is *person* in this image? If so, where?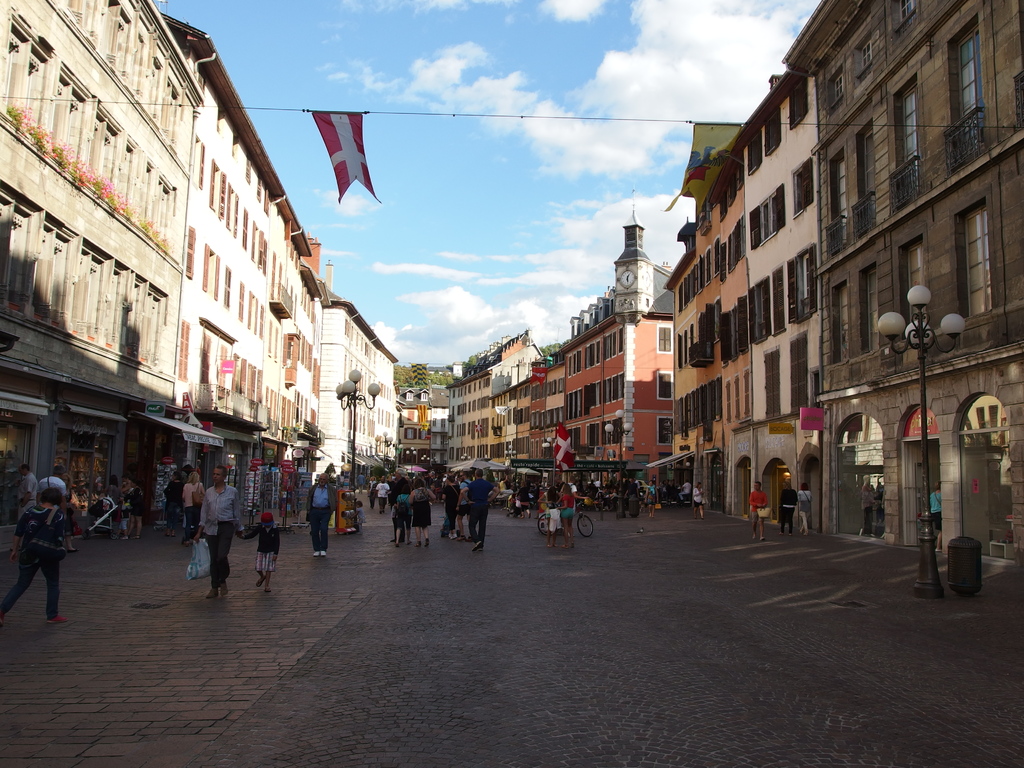
Yes, at <region>744, 474, 768, 540</region>.
